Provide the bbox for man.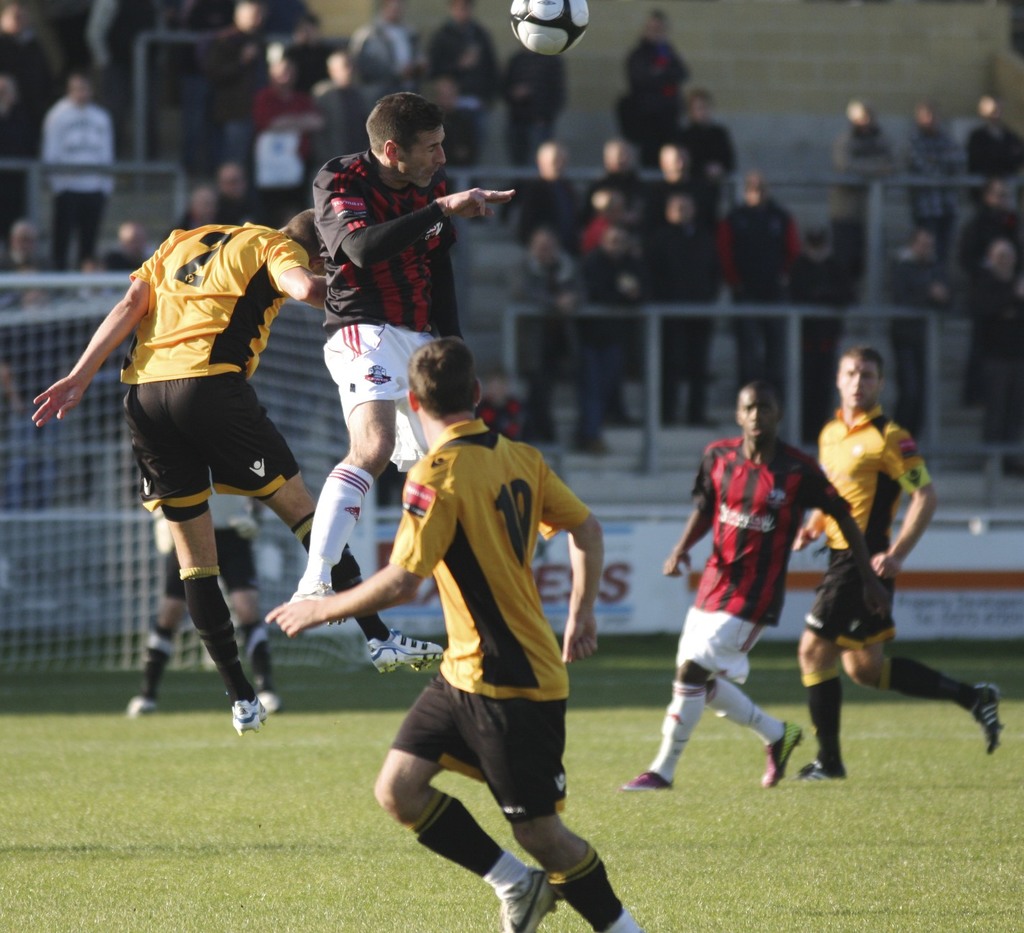
x1=194 y1=0 x2=269 y2=128.
